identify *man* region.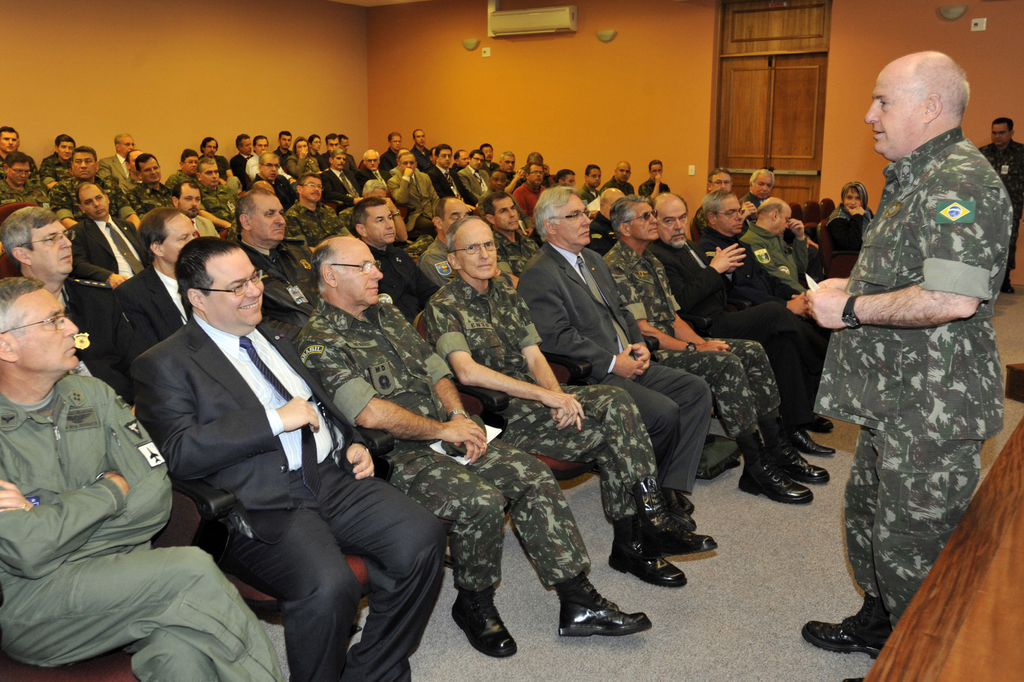
Region: (x1=191, y1=133, x2=241, y2=195).
